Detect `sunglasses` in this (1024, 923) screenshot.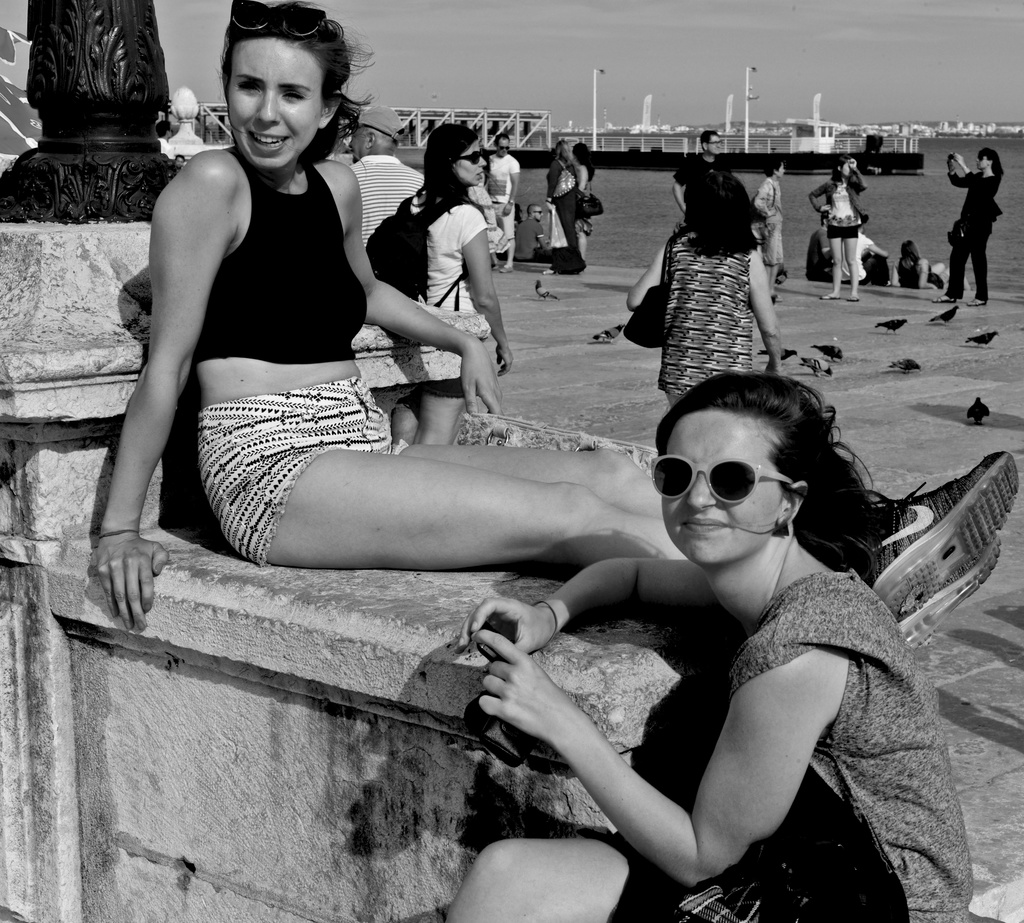
Detection: [x1=652, y1=451, x2=799, y2=507].
